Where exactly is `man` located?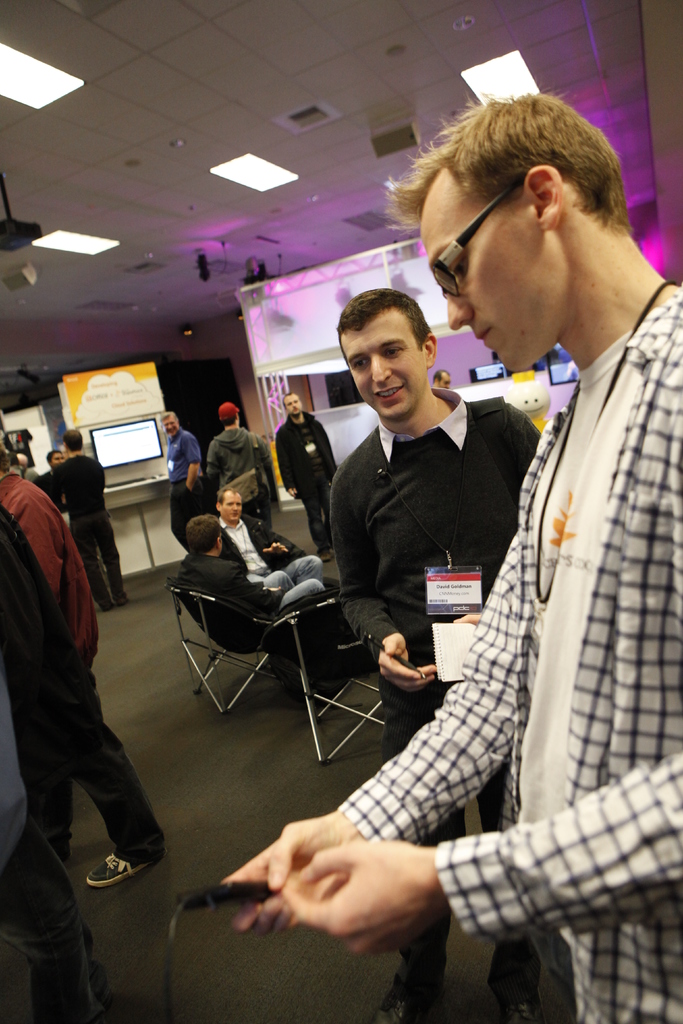
Its bounding box is 45 424 133 611.
